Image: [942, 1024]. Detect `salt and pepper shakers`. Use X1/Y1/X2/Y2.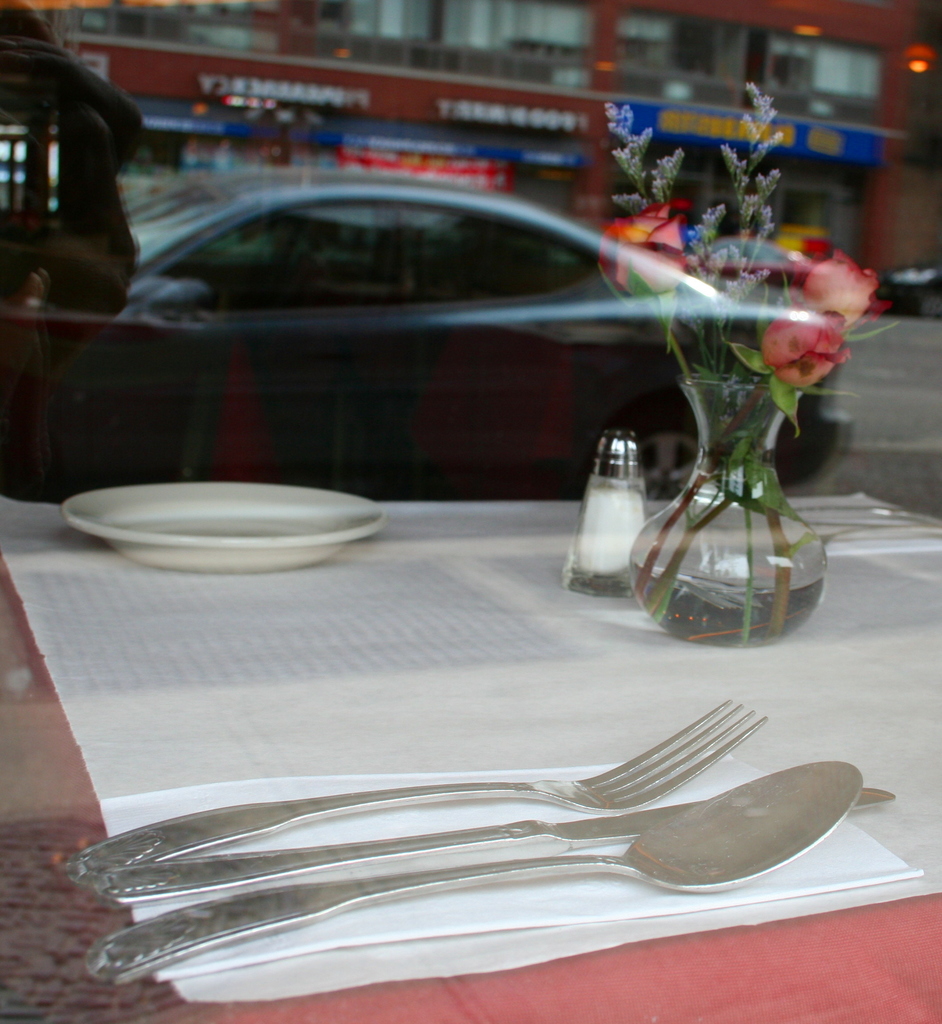
565/427/654/596.
